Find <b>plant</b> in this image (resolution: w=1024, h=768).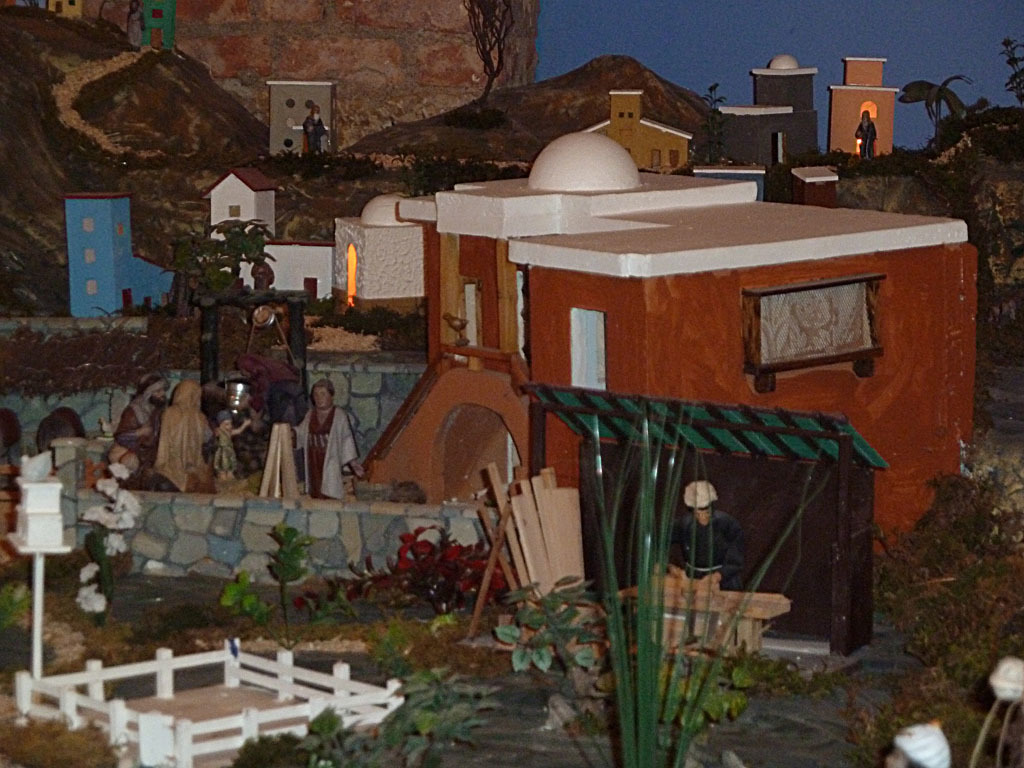
rect(532, 401, 831, 767).
